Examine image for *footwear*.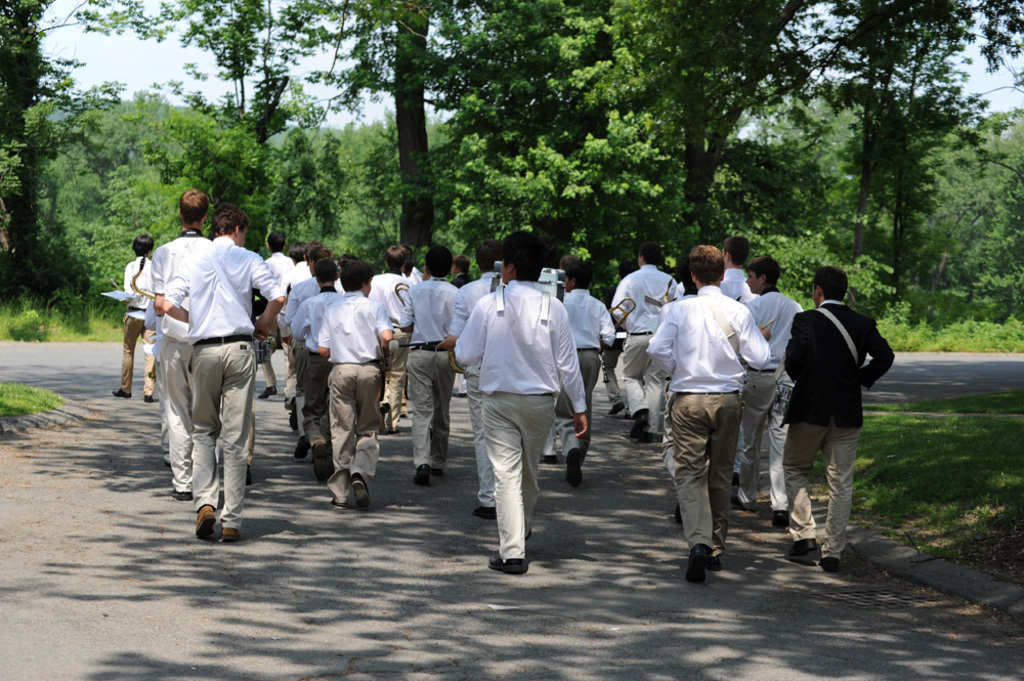
Examination result: 471 506 495 517.
